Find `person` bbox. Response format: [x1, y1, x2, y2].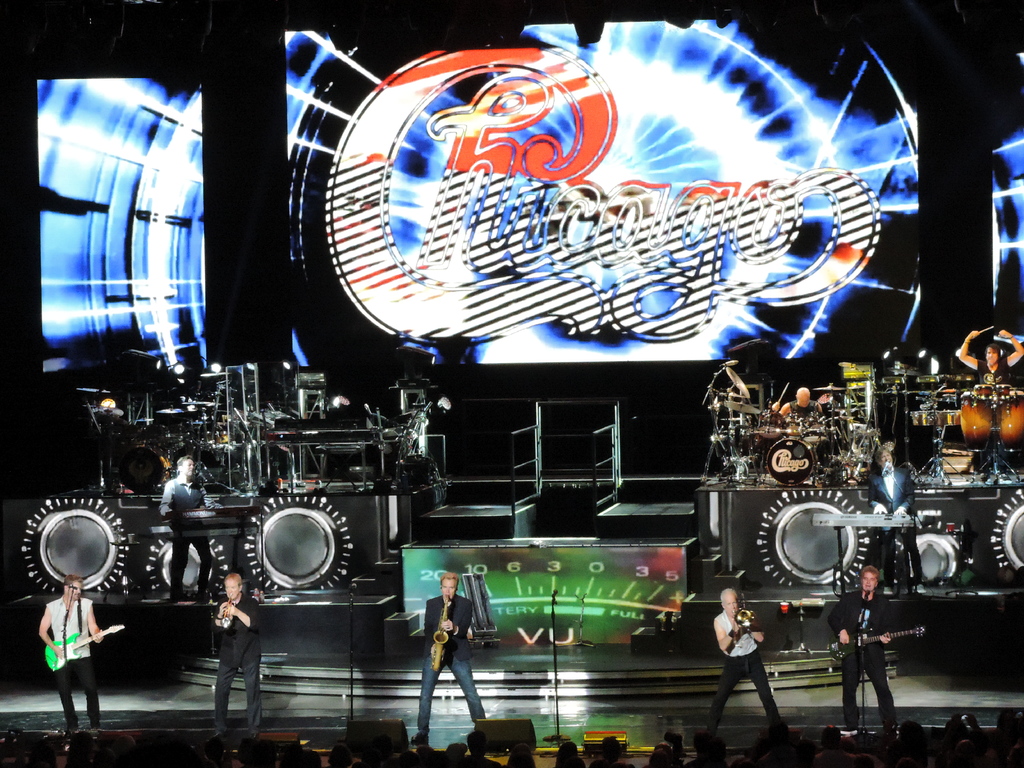
[768, 385, 821, 417].
